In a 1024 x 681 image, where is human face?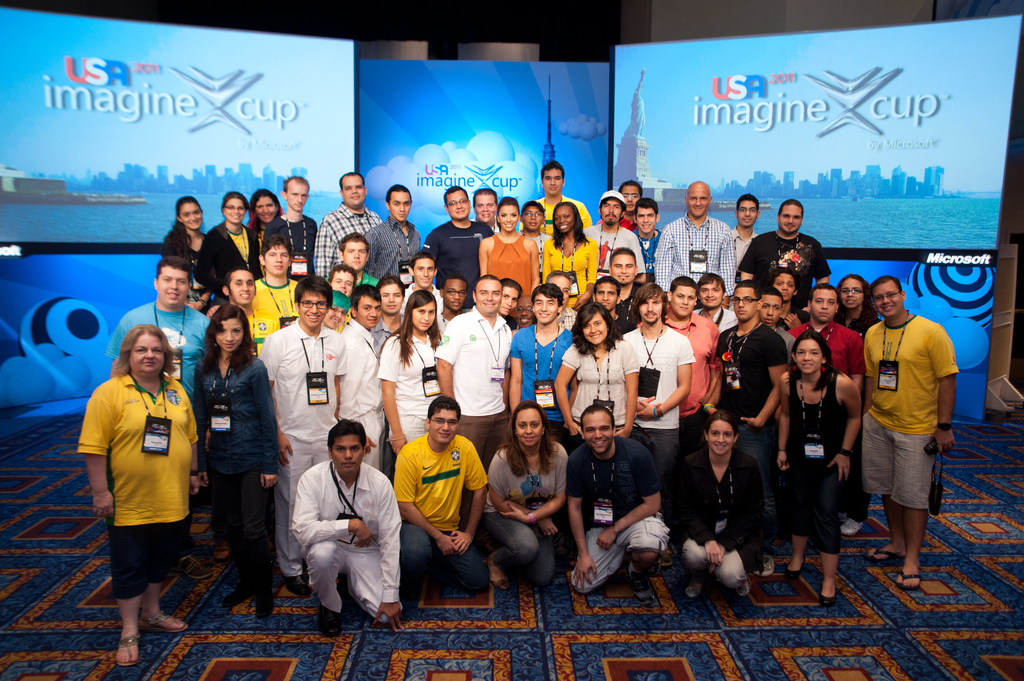
796,339,822,371.
